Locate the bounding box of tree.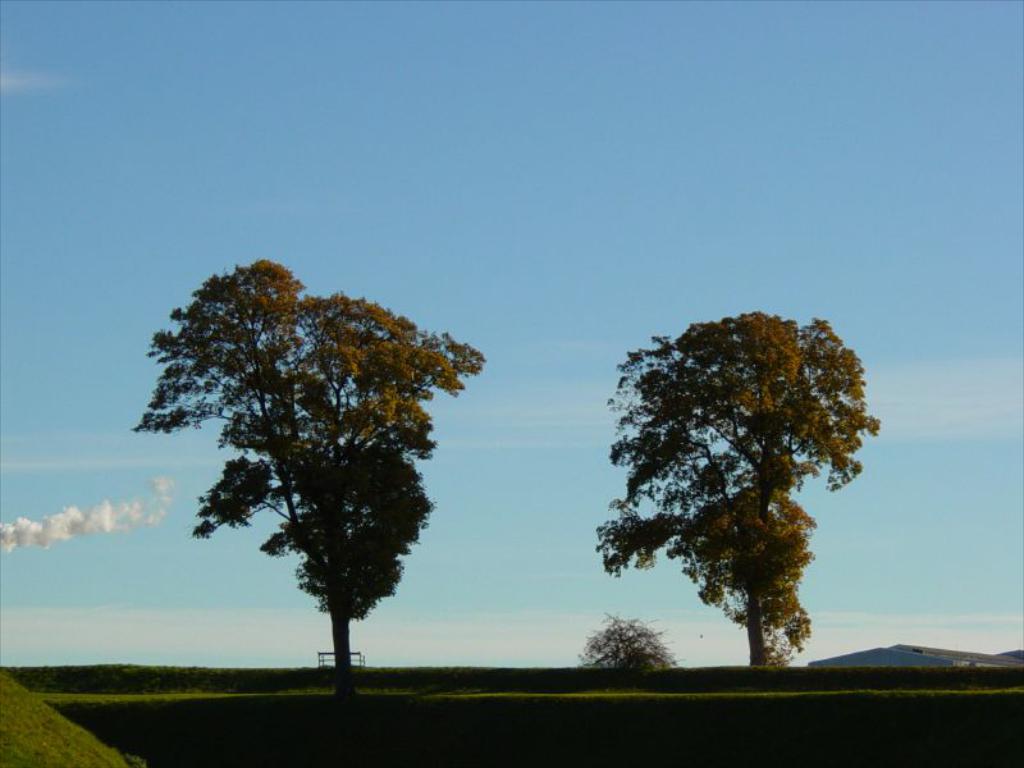
Bounding box: locate(573, 609, 676, 687).
